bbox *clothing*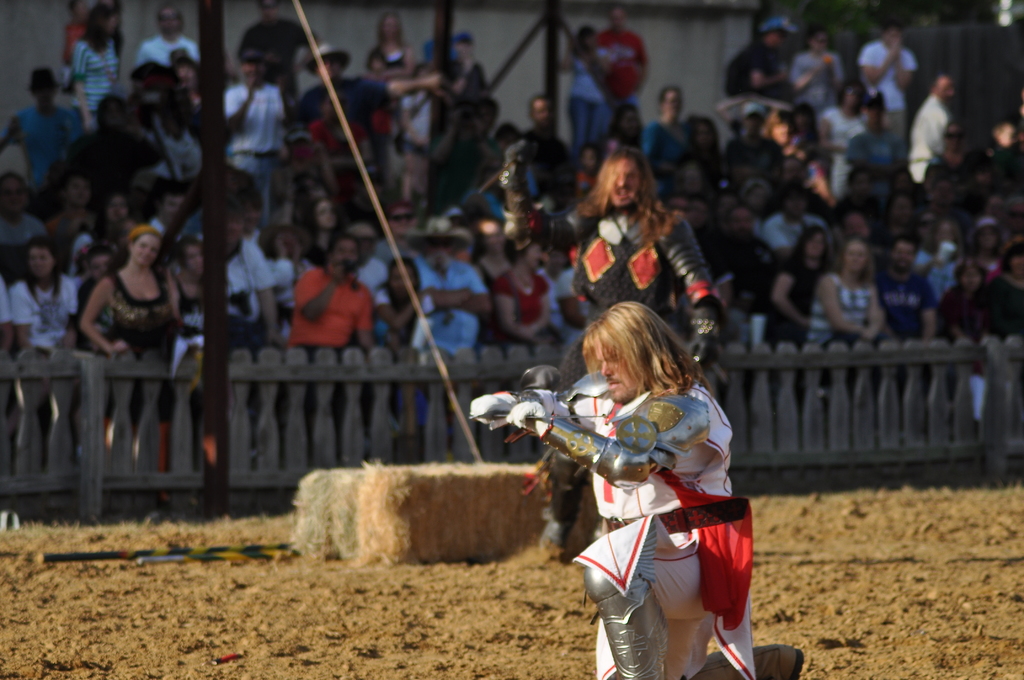
l=220, t=92, r=276, b=223
